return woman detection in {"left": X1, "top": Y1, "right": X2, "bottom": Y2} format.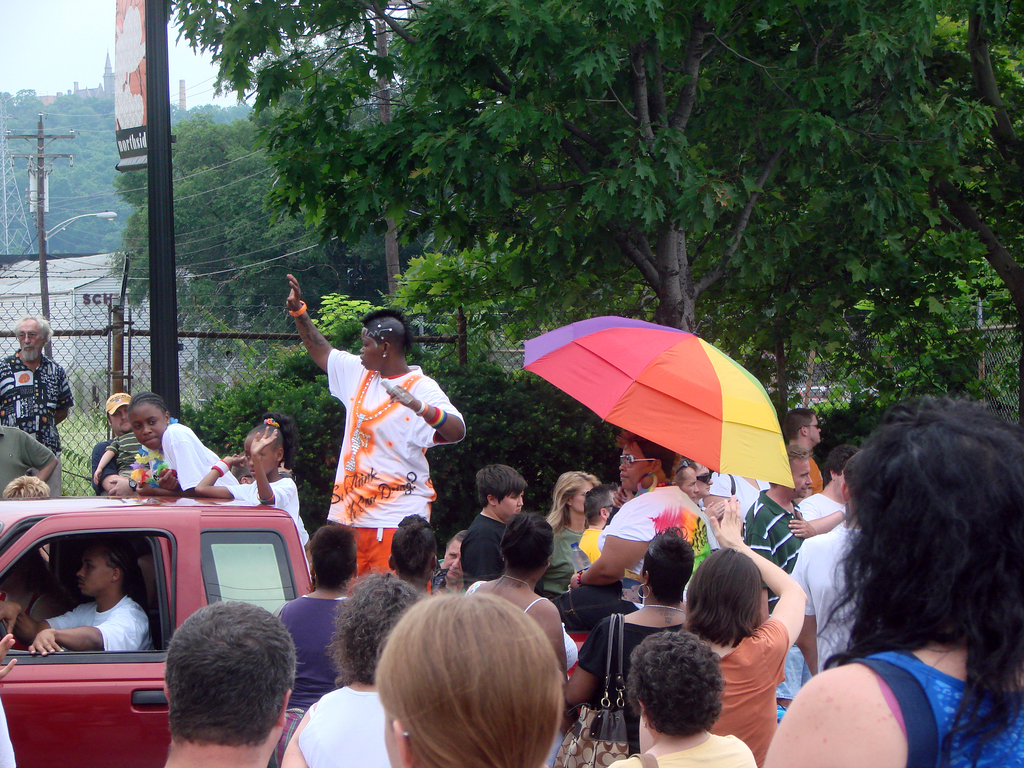
{"left": 280, "top": 572, "right": 424, "bottom": 767}.
